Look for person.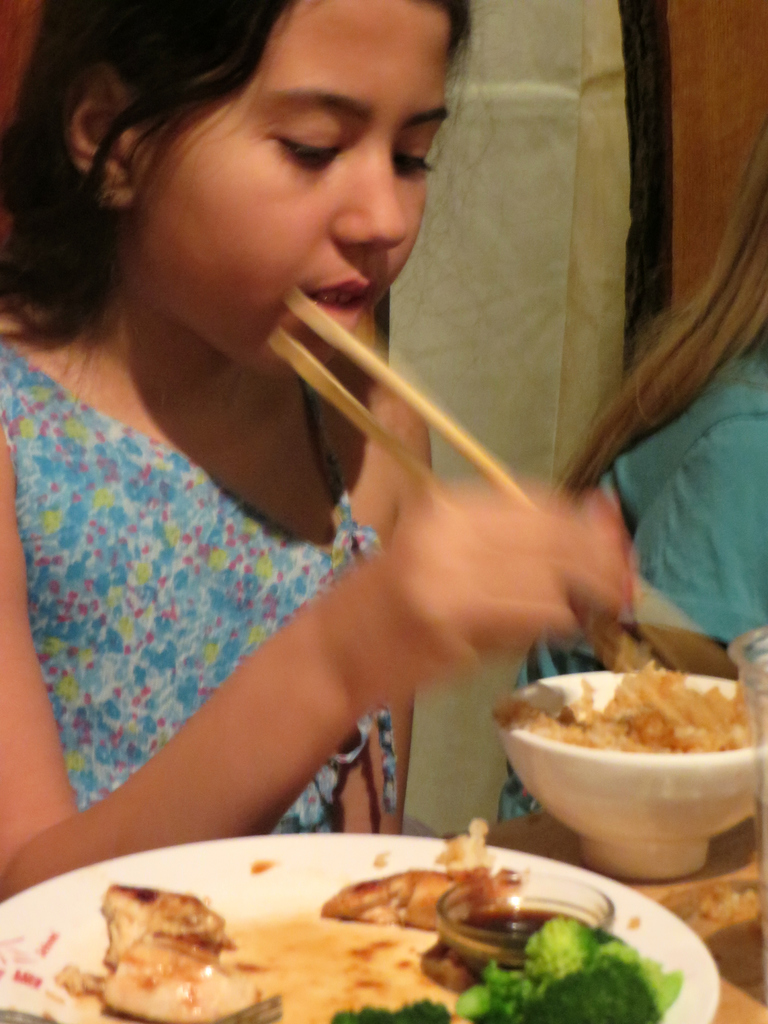
Found: l=0, t=0, r=660, b=929.
